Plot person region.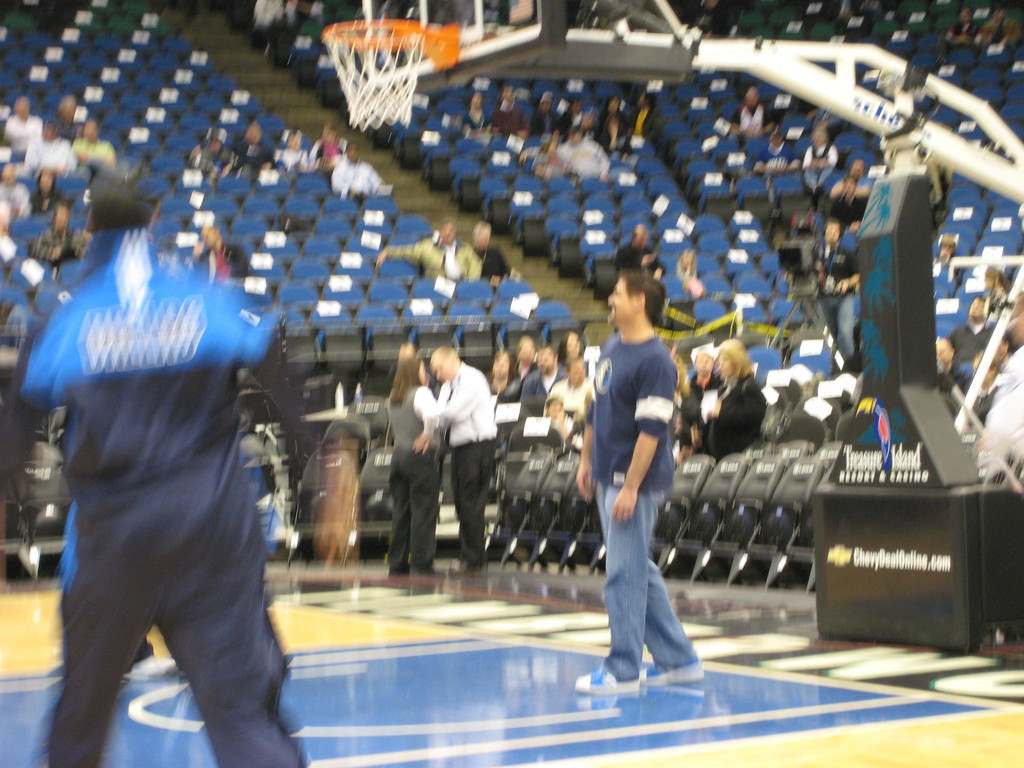
Plotted at Rect(30, 181, 309, 767).
